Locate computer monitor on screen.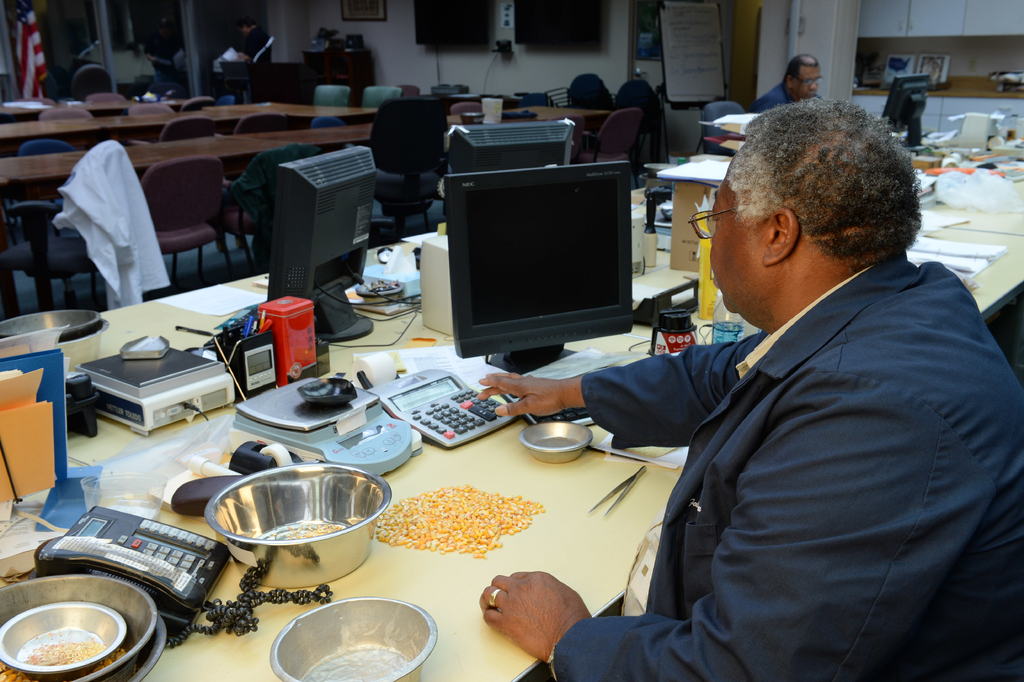
On screen at <bbox>438, 141, 669, 382</bbox>.
